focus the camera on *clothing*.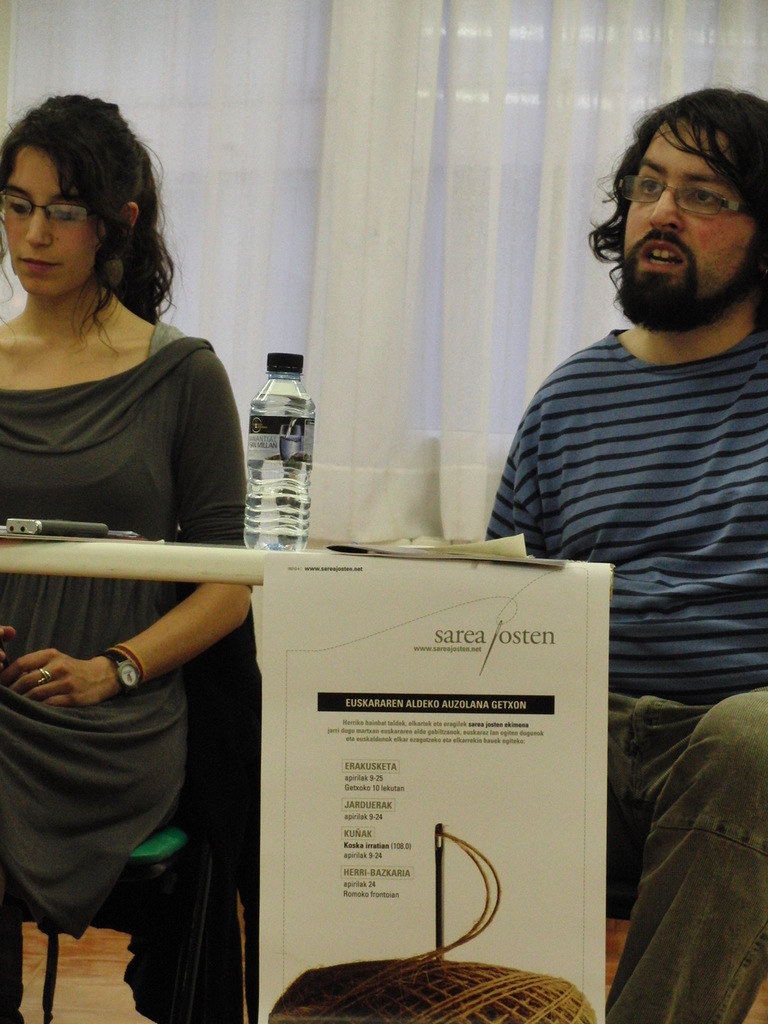
Focus region: l=10, t=290, r=244, b=946.
